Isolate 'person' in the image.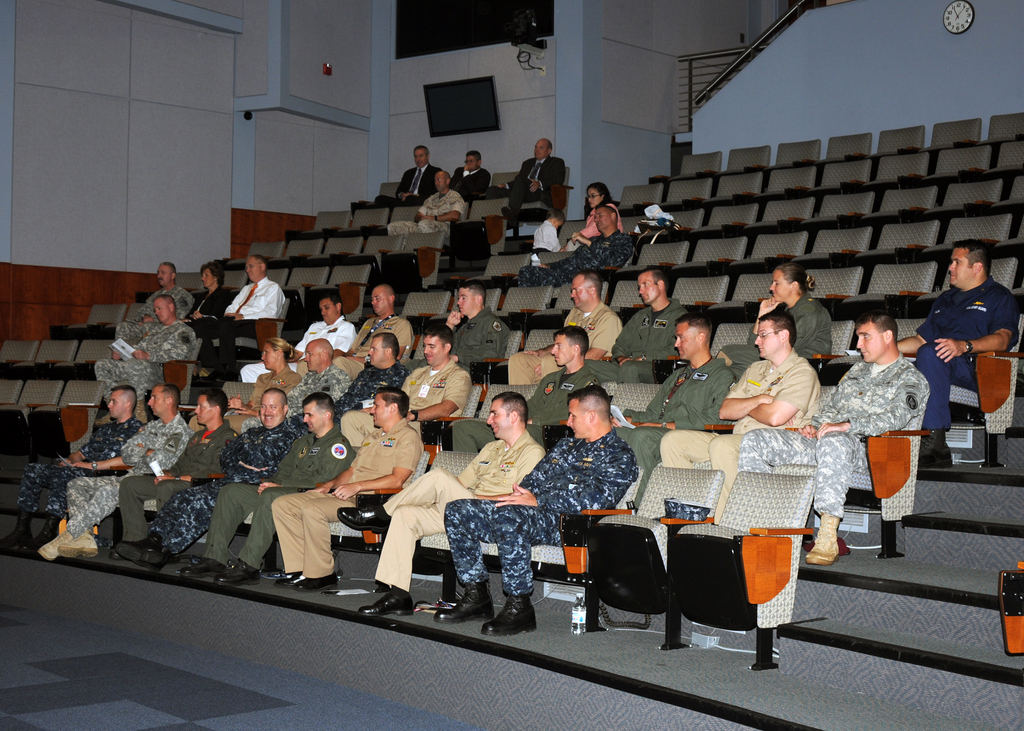
Isolated region: {"left": 38, "top": 384, "right": 191, "bottom": 564}.
